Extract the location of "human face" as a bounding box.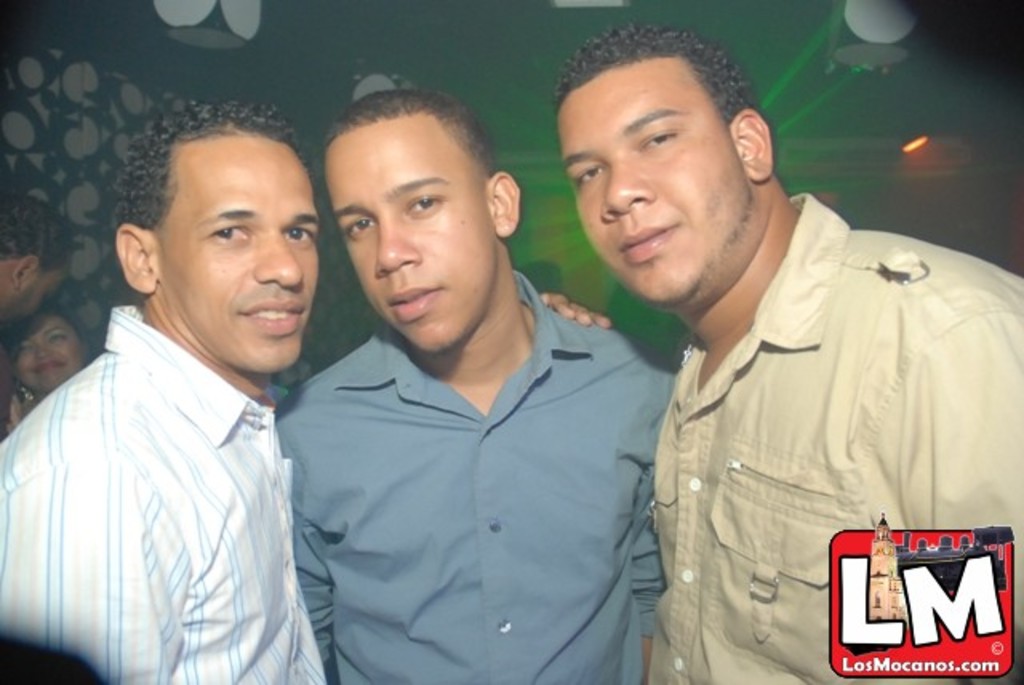
(x1=557, y1=51, x2=742, y2=304).
